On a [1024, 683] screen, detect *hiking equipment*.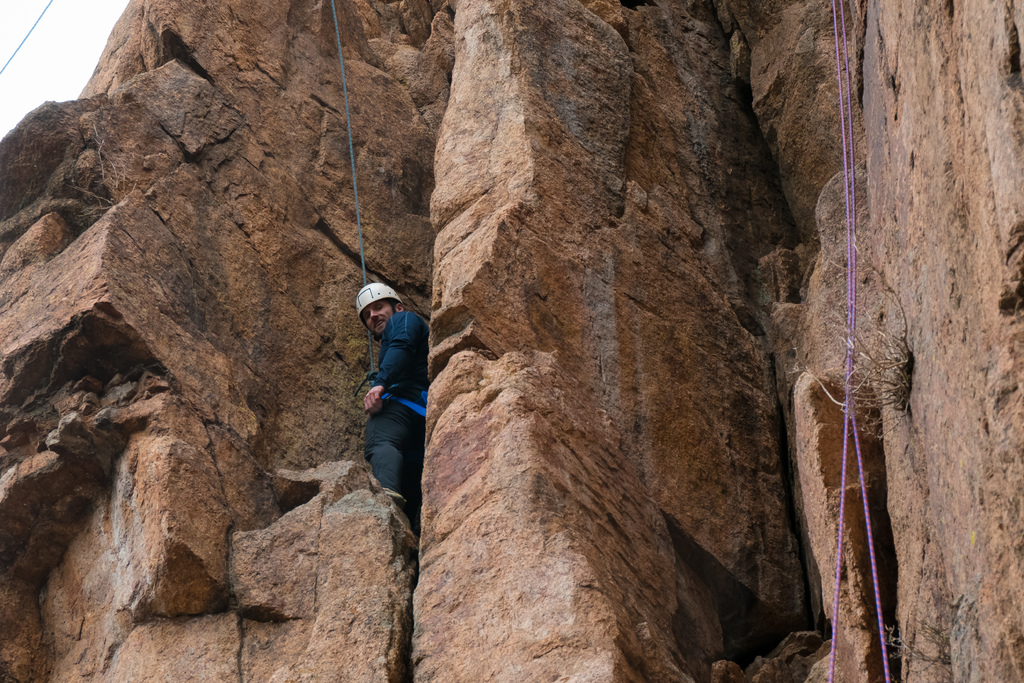
<box>353,283,403,342</box>.
